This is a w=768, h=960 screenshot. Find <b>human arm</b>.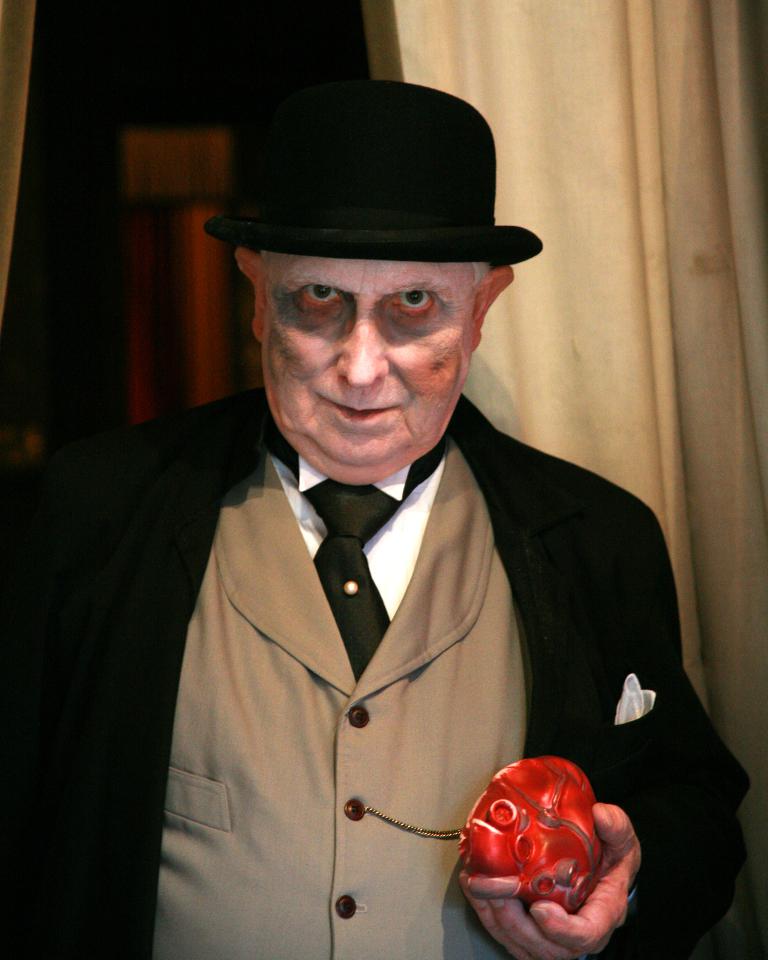
Bounding box: 0:440:94:959.
